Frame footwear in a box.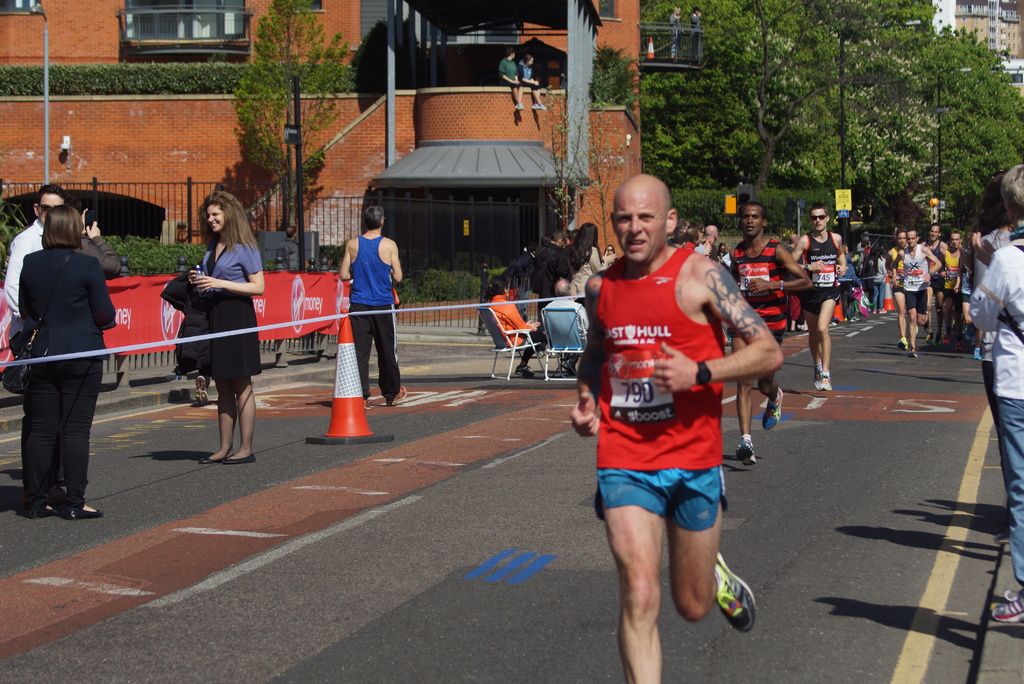
crop(563, 358, 576, 376).
